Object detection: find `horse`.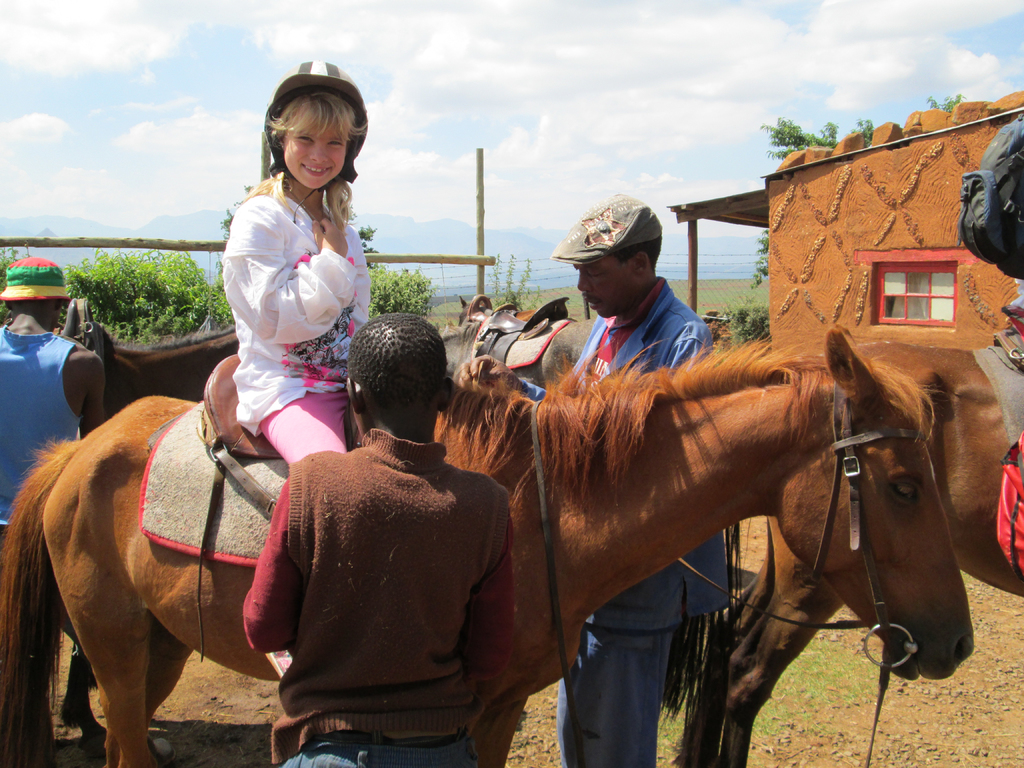
box=[442, 321, 599, 394].
